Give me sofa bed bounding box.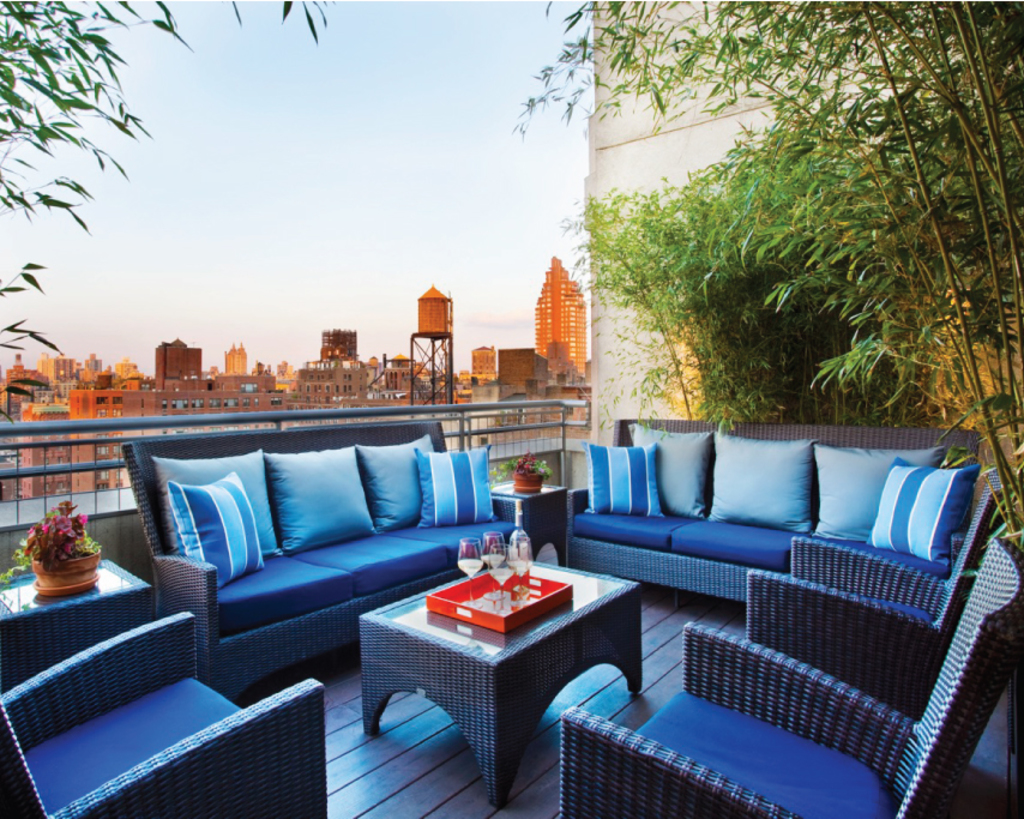
(left=120, top=420, right=531, bottom=695).
